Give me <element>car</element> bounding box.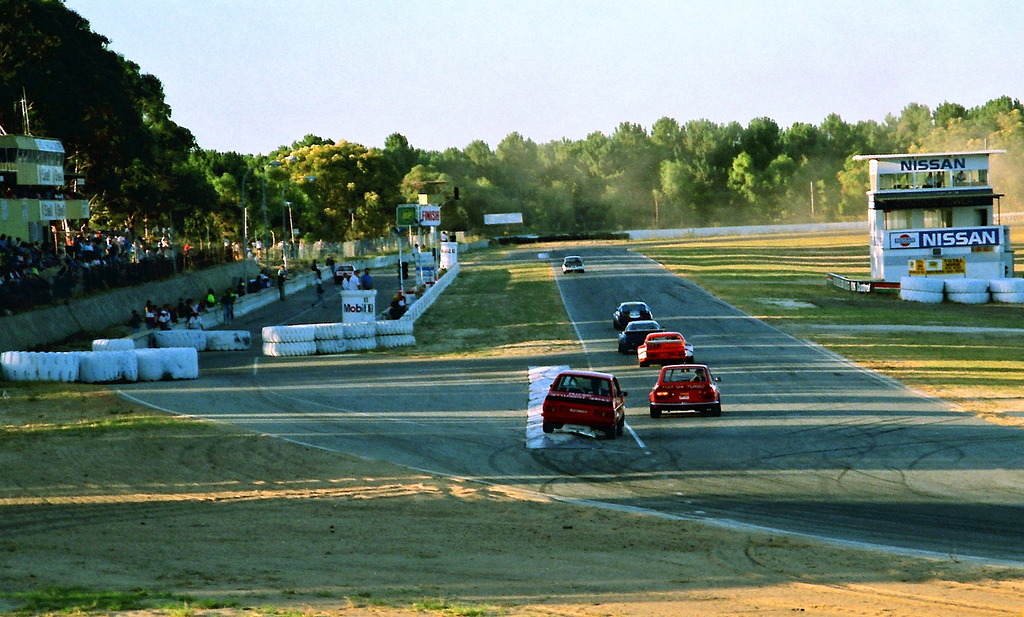
{"x1": 336, "y1": 265, "x2": 356, "y2": 277}.
